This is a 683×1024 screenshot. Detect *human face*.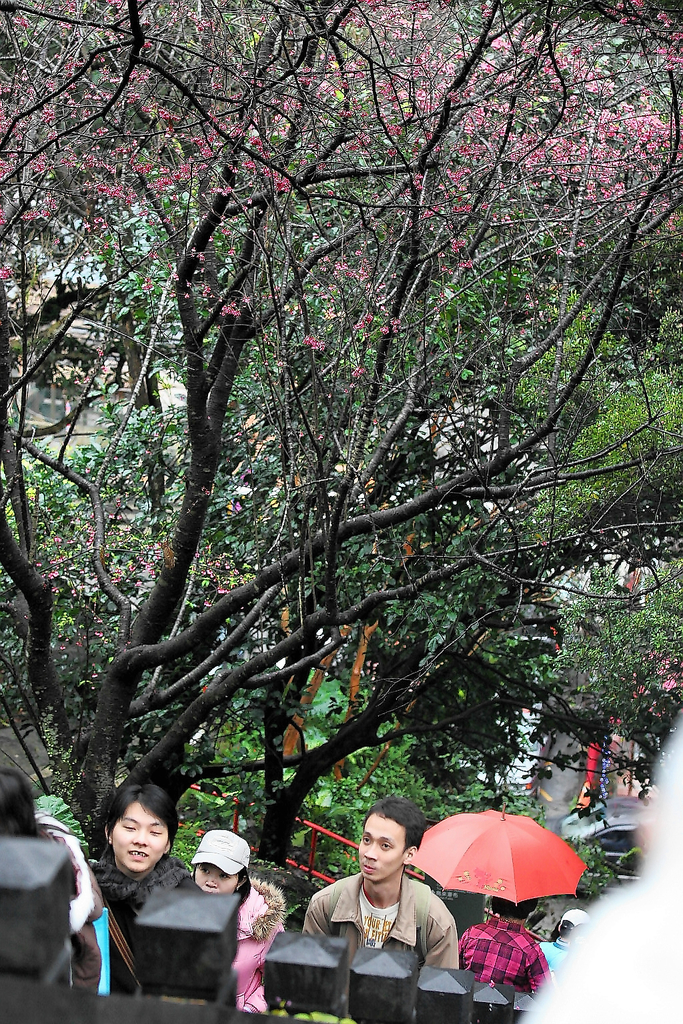
BBox(198, 864, 245, 903).
